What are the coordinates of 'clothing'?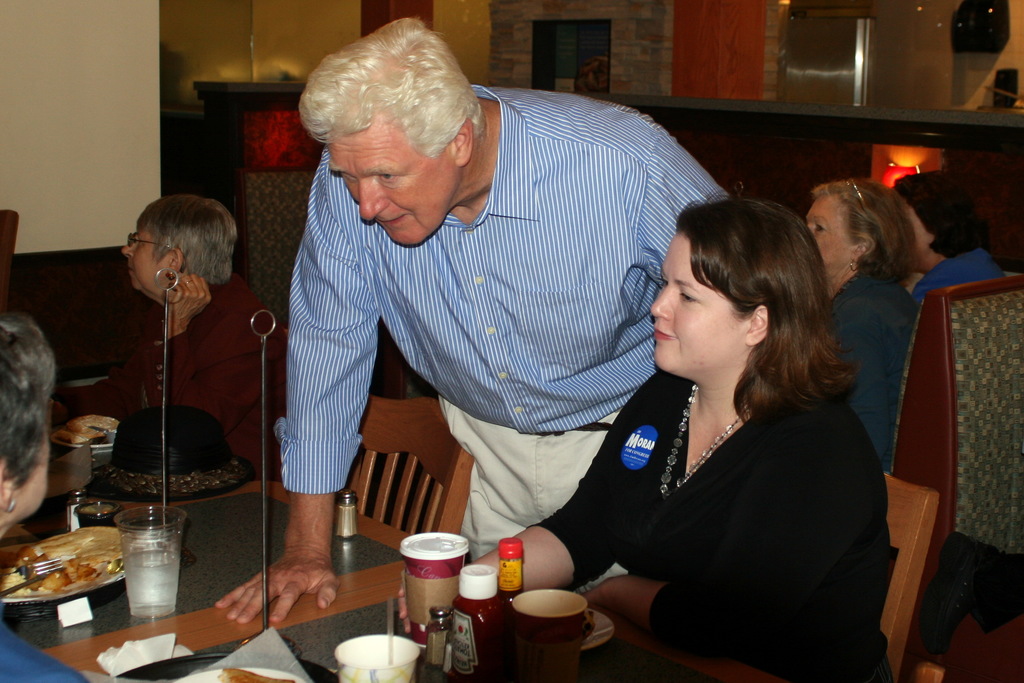
x1=913 y1=248 x2=1005 y2=300.
